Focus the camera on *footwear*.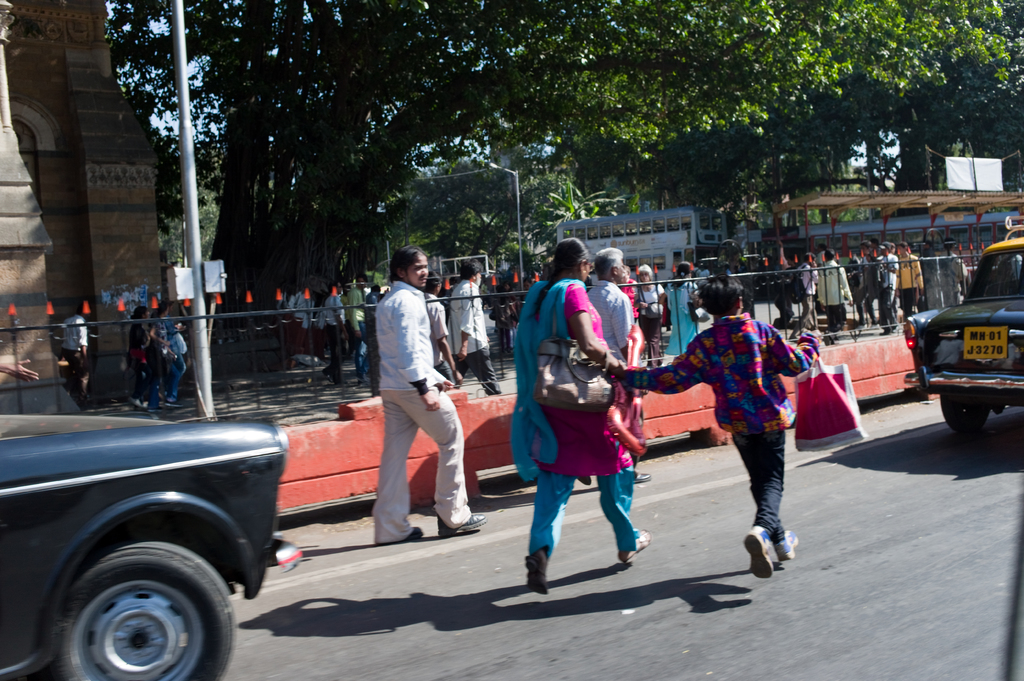
Focus region: {"x1": 877, "y1": 324, "x2": 890, "y2": 335}.
